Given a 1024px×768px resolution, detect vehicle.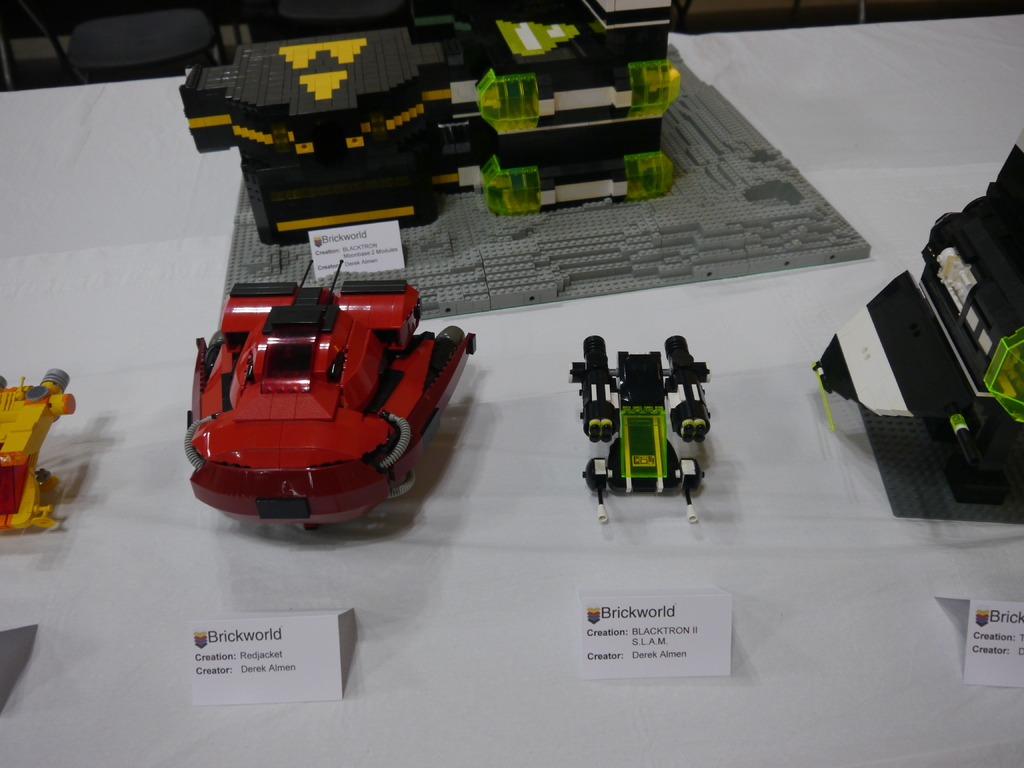
bbox=(3, 364, 84, 532).
